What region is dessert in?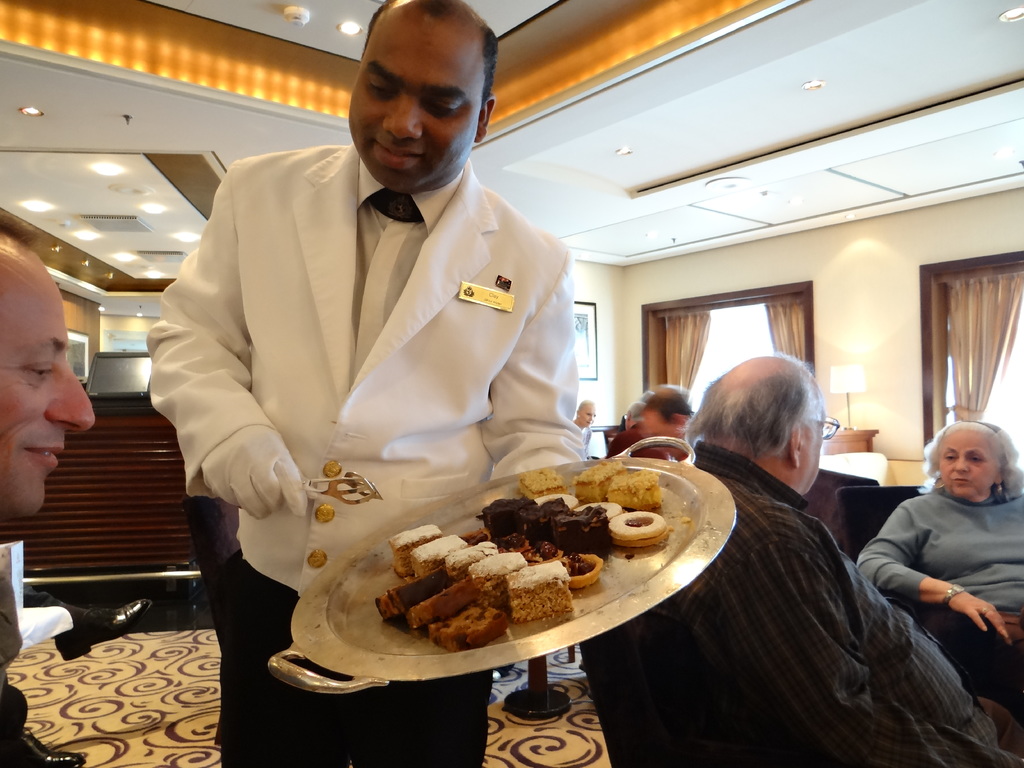
<bbox>442, 540, 509, 576</bbox>.
